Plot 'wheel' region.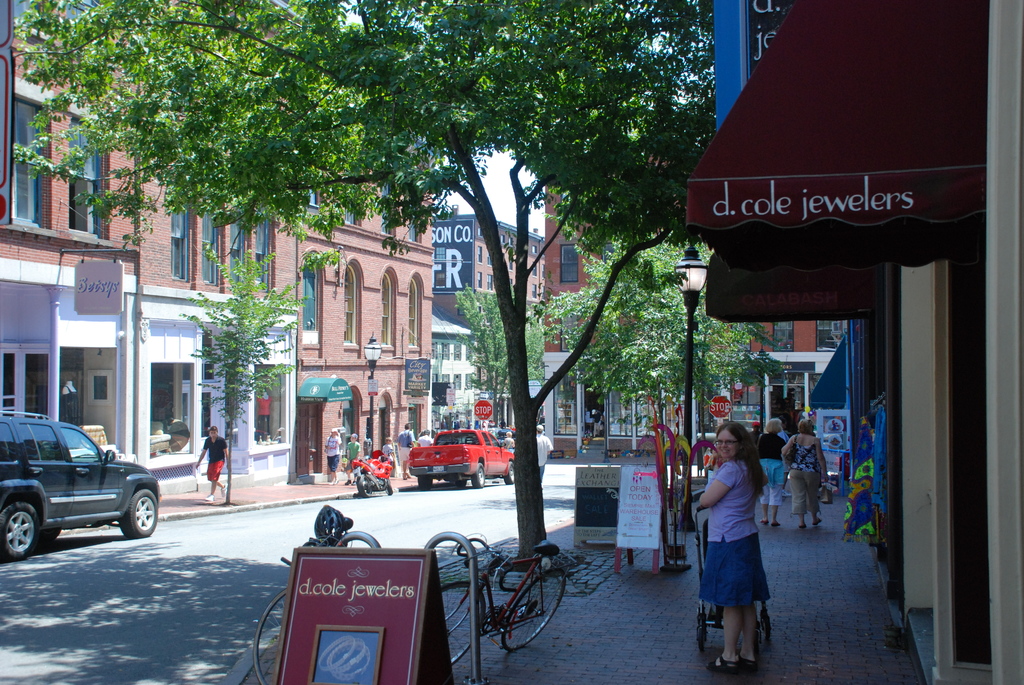
Plotted at region(254, 588, 285, 684).
